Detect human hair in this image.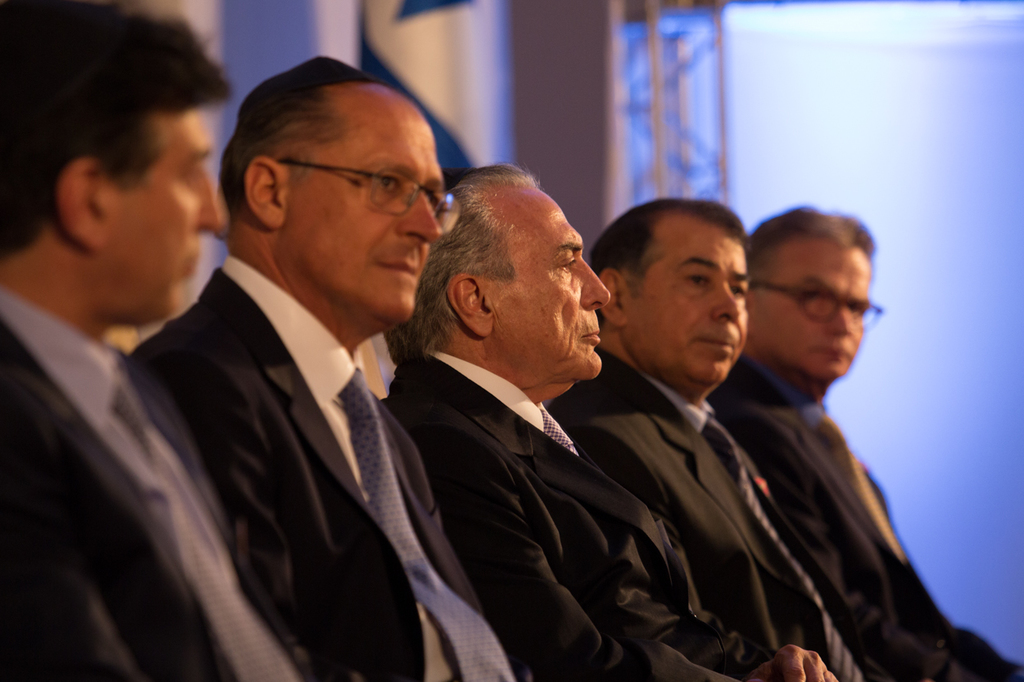
Detection: {"x1": 226, "y1": 64, "x2": 433, "y2": 241}.
